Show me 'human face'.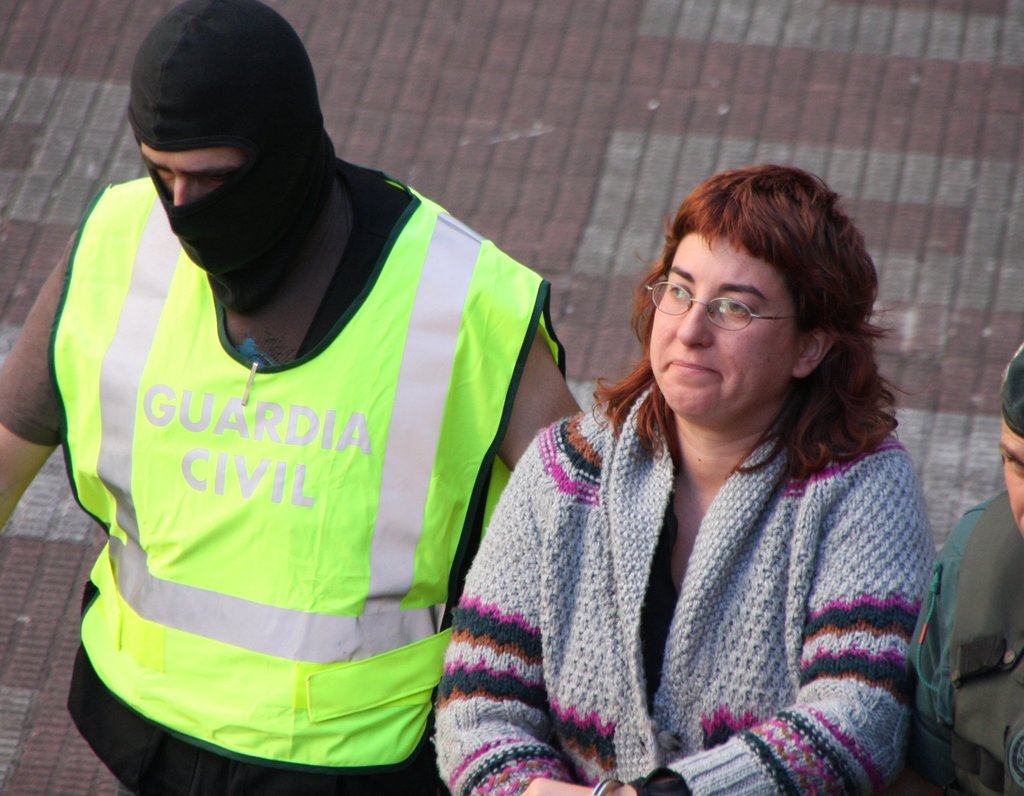
'human face' is here: pyautogui.locateOnScreen(646, 231, 804, 412).
